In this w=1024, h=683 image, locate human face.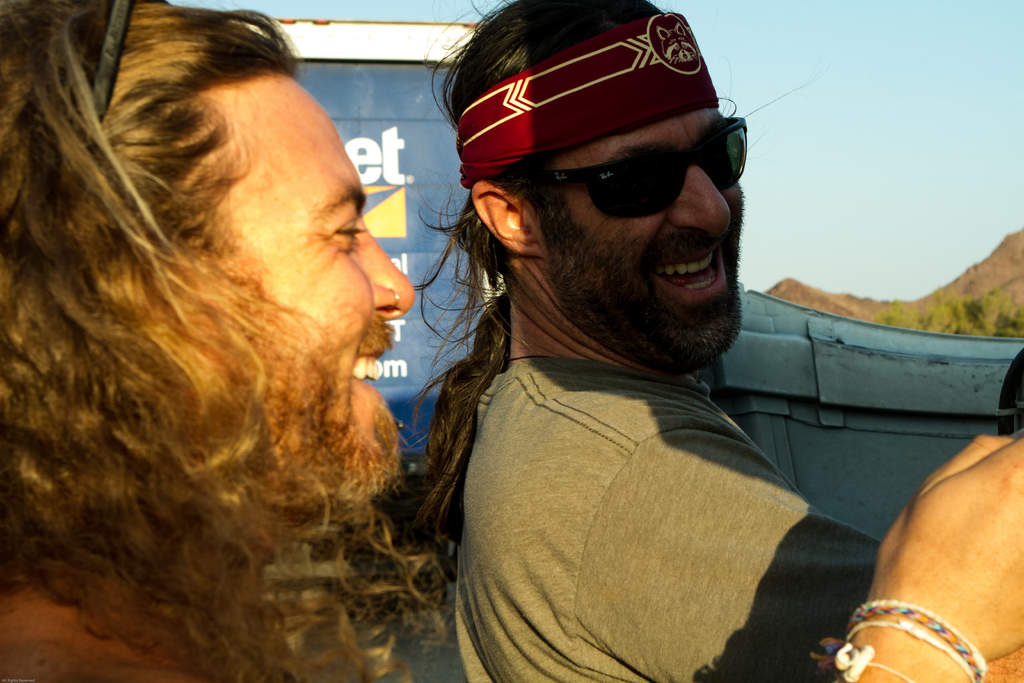
Bounding box: (x1=199, y1=70, x2=416, y2=493).
